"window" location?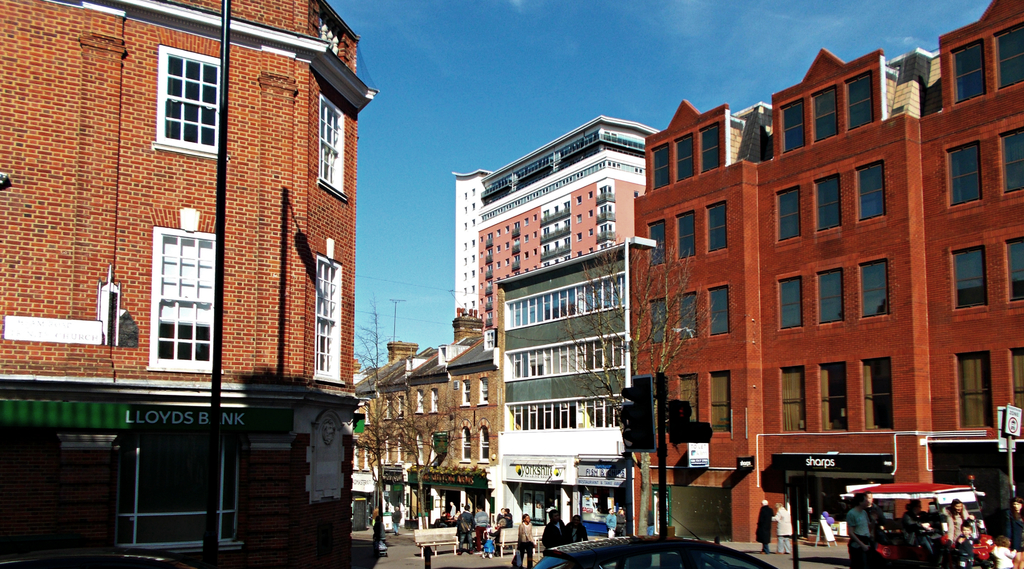
bbox=(1005, 123, 1023, 194)
